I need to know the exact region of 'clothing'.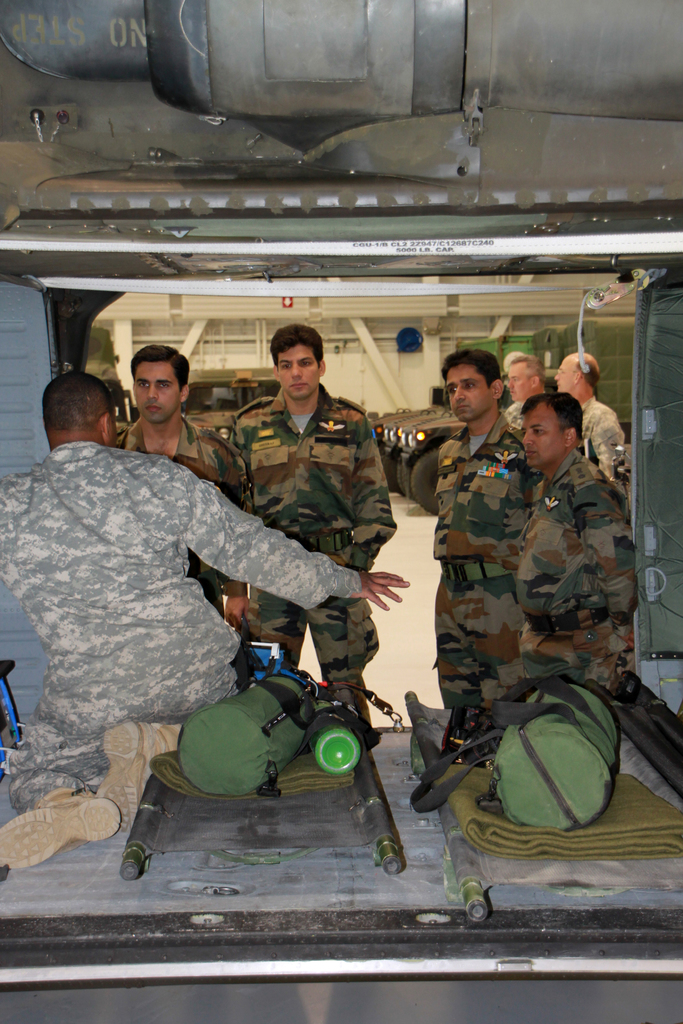
Region: (457,652,552,765).
